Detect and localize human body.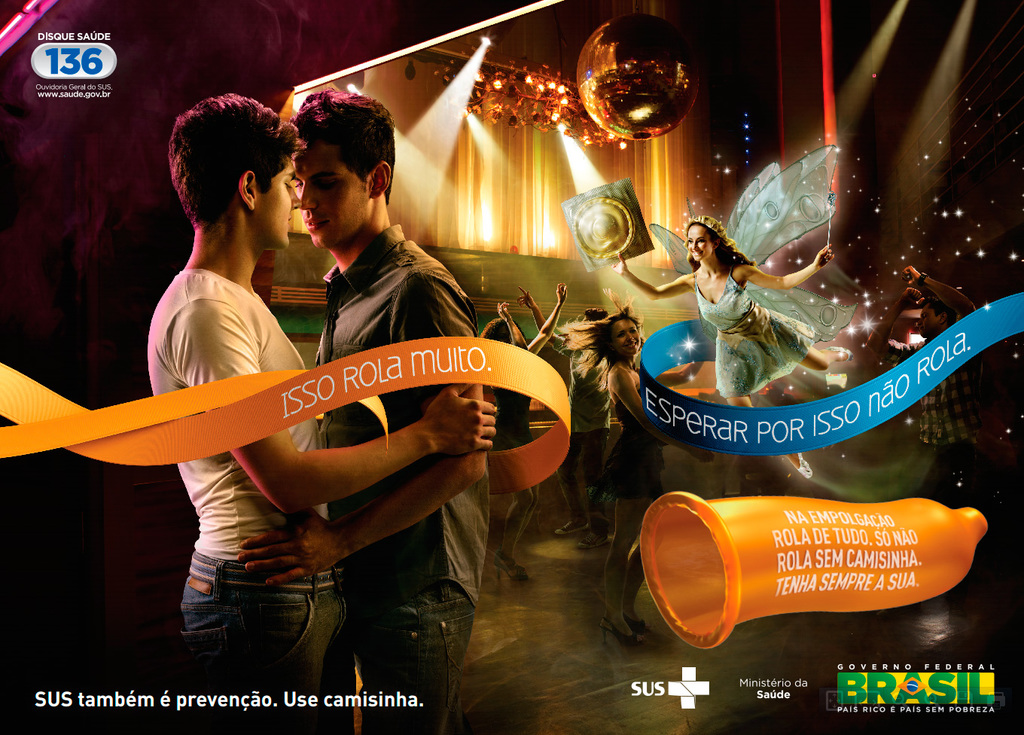
Localized at x1=145, y1=263, x2=495, y2=730.
